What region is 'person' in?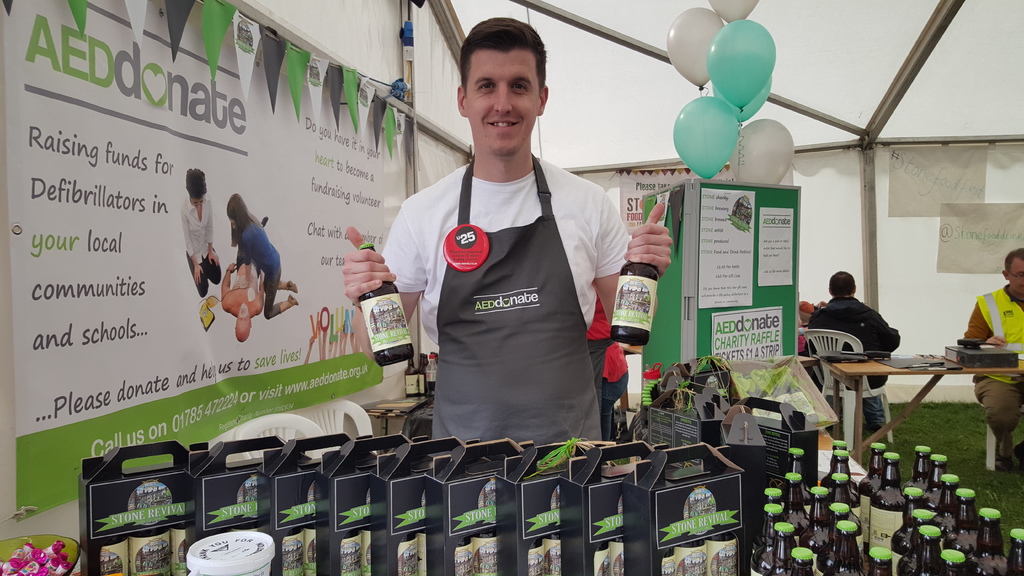
<region>808, 269, 901, 446</region>.
